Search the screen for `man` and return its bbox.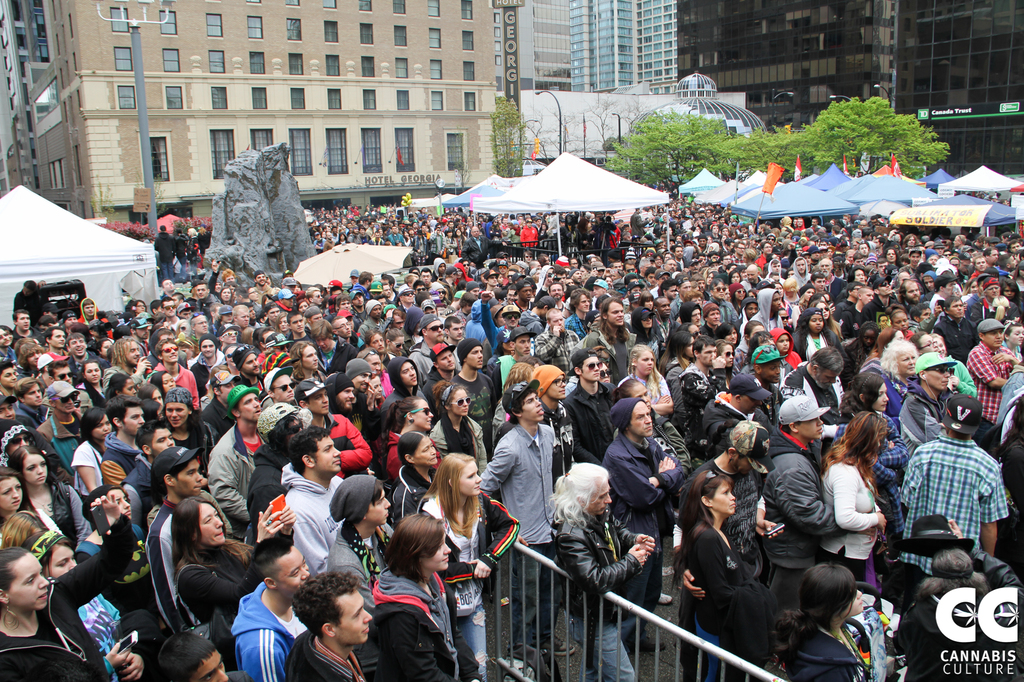
Found: [614,271,621,283].
